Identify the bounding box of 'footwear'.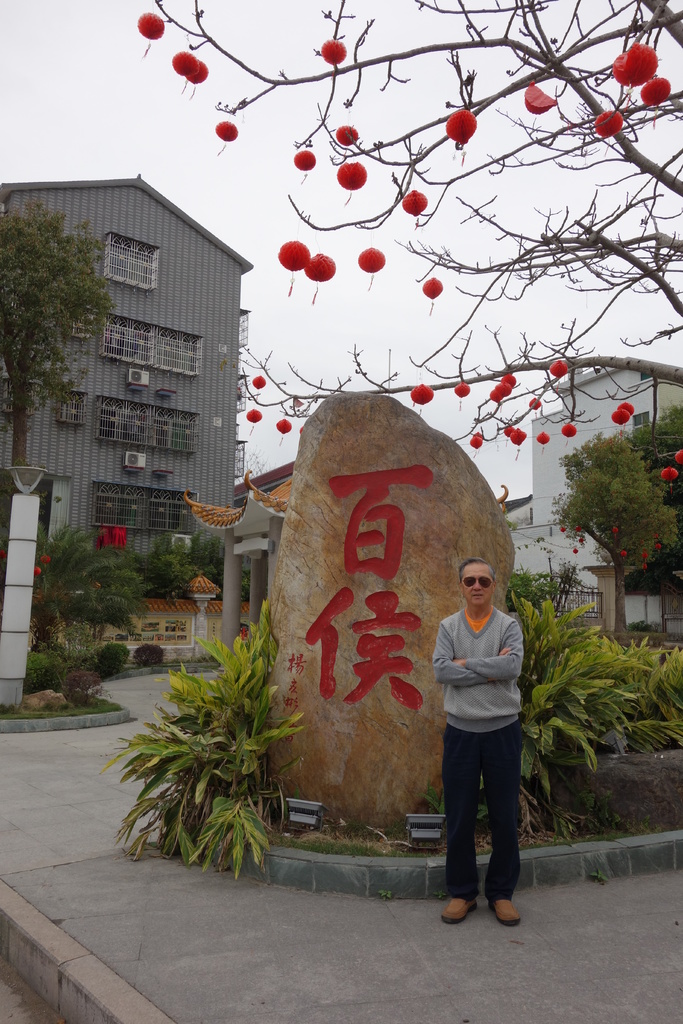
detection(438, 899, 479, 925).
